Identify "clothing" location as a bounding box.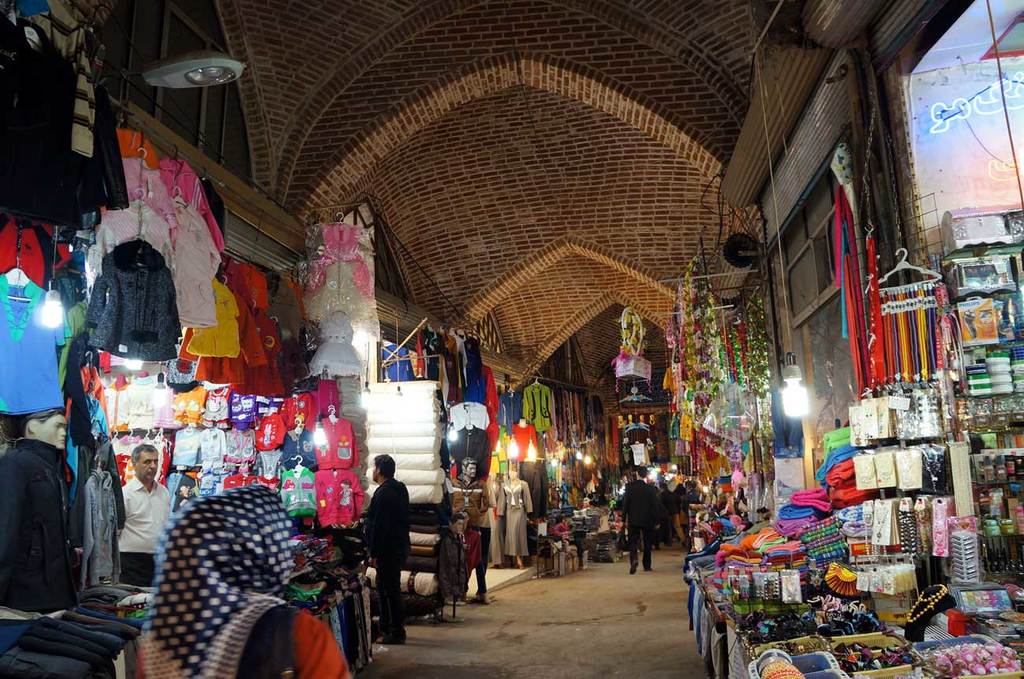
Rect(348, 483, 416, 640).
